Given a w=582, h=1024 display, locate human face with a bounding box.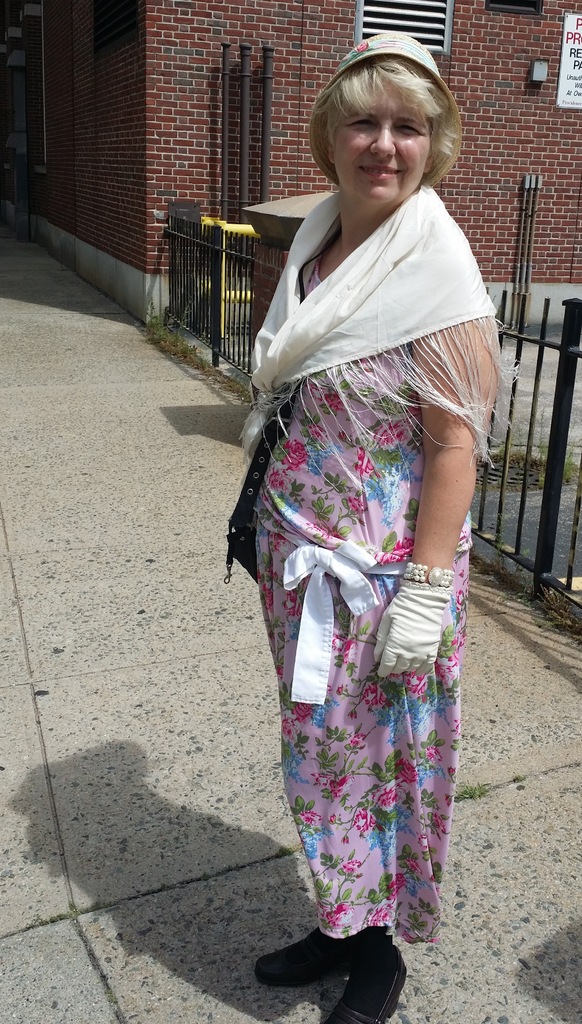
Located: detection(335, 74, 431, 205).
